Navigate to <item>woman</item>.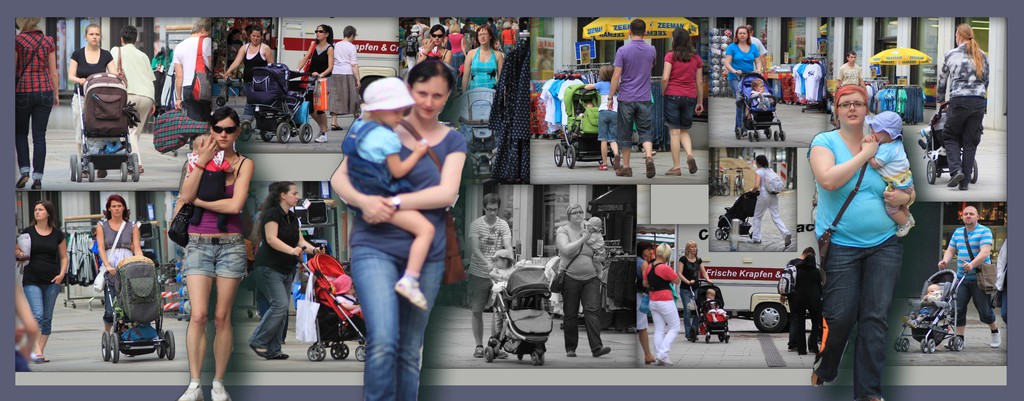
Navigation target: x1=419 y1=28 x2=454 y2=76.
